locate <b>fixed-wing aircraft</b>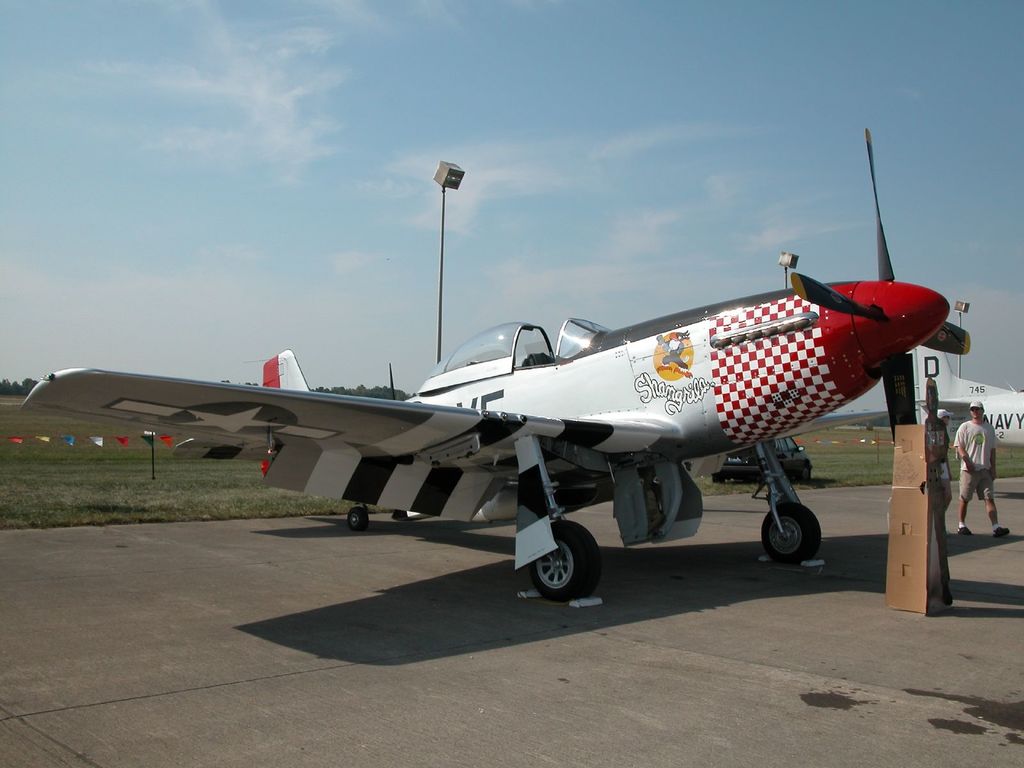
19:128:969:605
